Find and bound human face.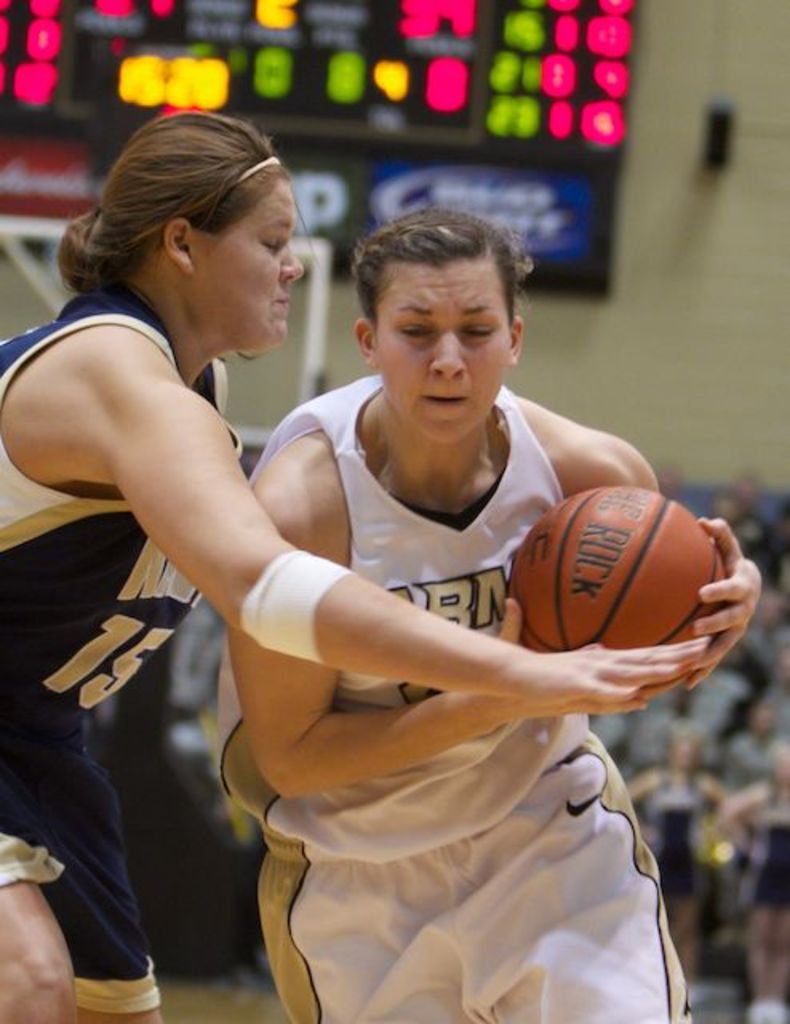
Bound: 368, 243, 505, 445.
